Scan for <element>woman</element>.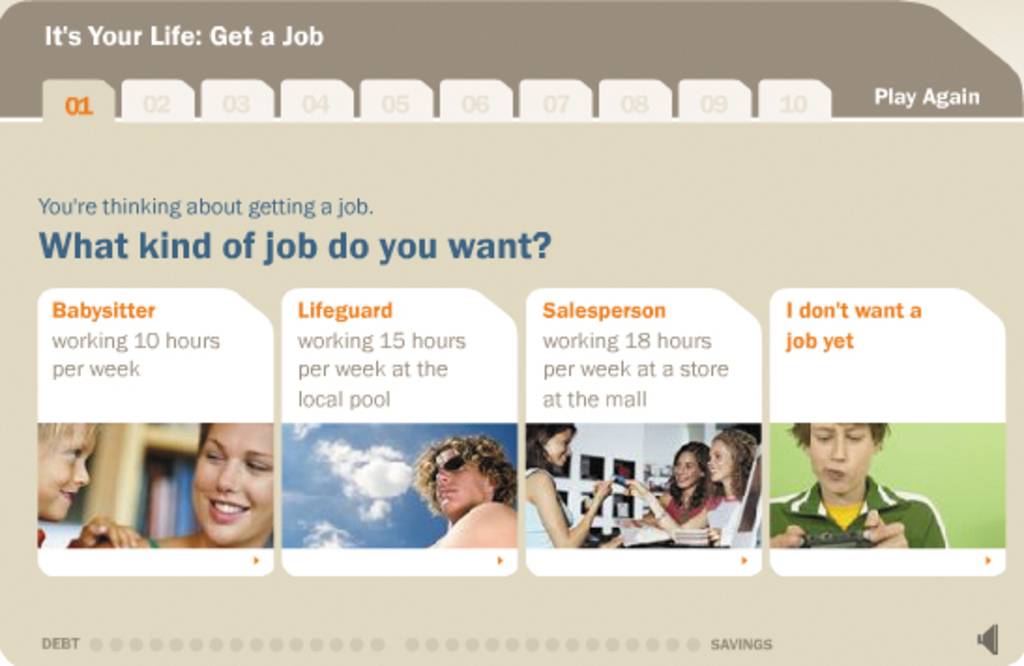
Scan result: <box>511,417,620,556</box>.
